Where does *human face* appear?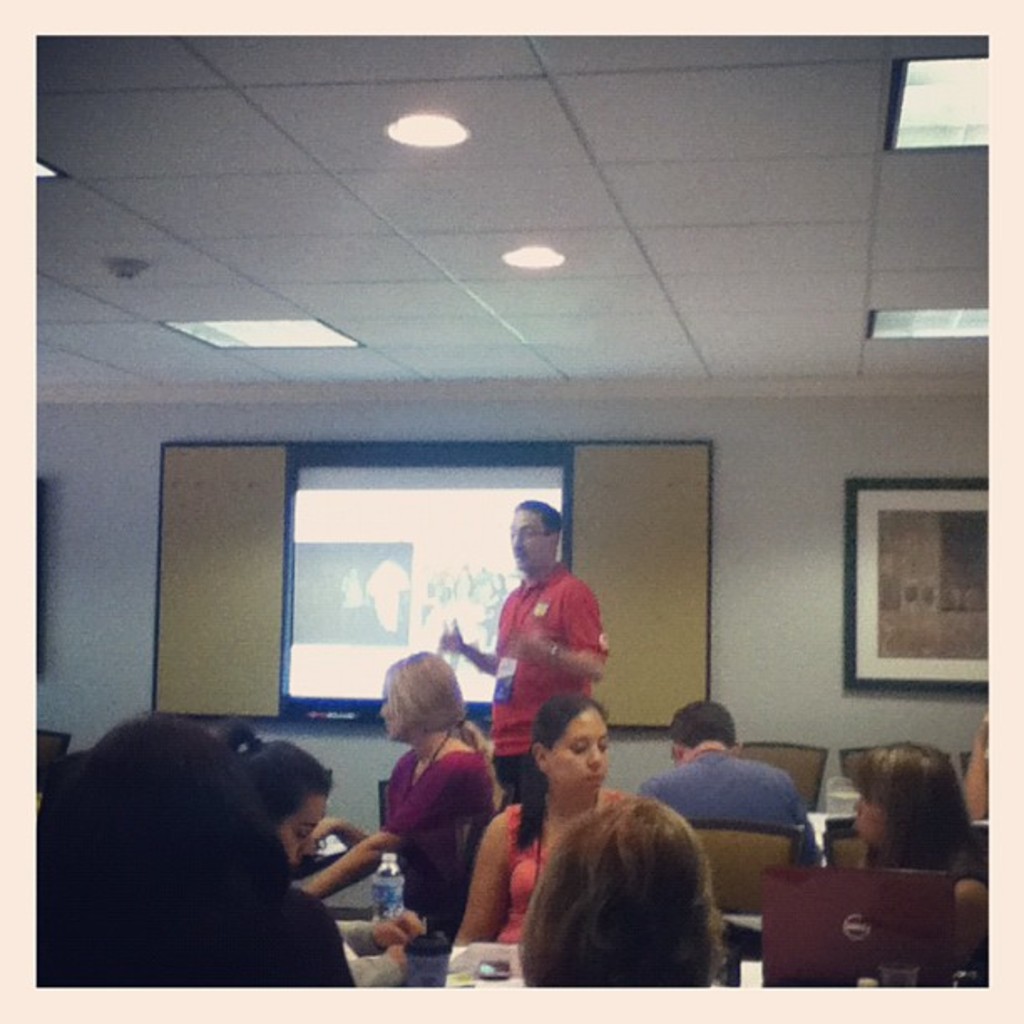
Appears at x1=288, y1=795, x2=326, y2=863.
